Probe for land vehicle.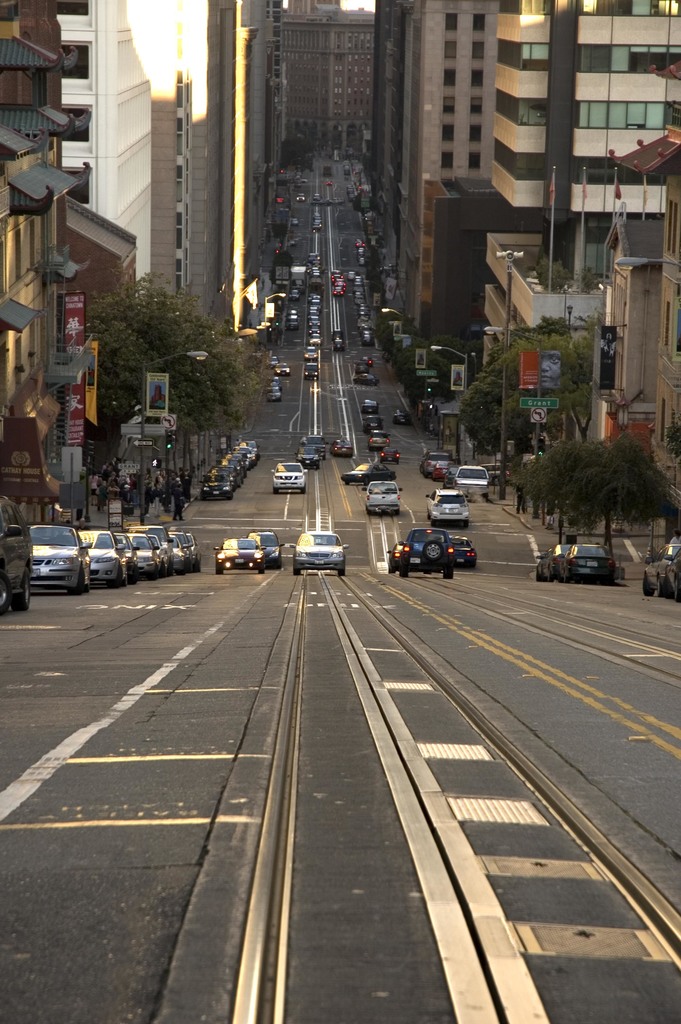
Probe result: {"x1": 533, "y1": 547, "x2": 552, "y2": 583}.
